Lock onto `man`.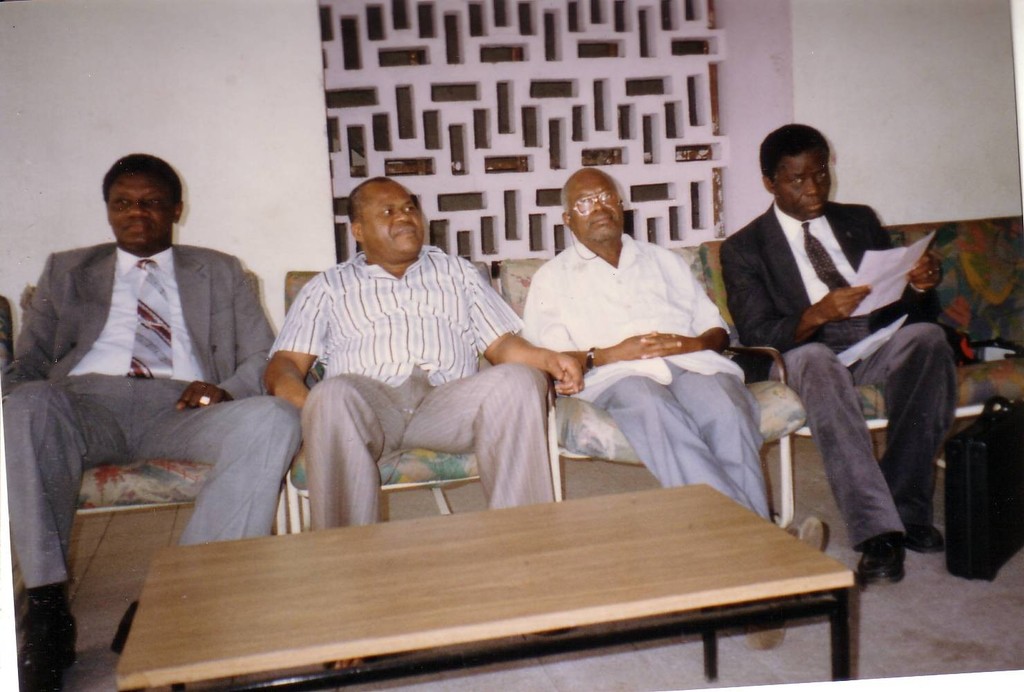
Locked: left=266, top=172, right=587, bottom=665.
